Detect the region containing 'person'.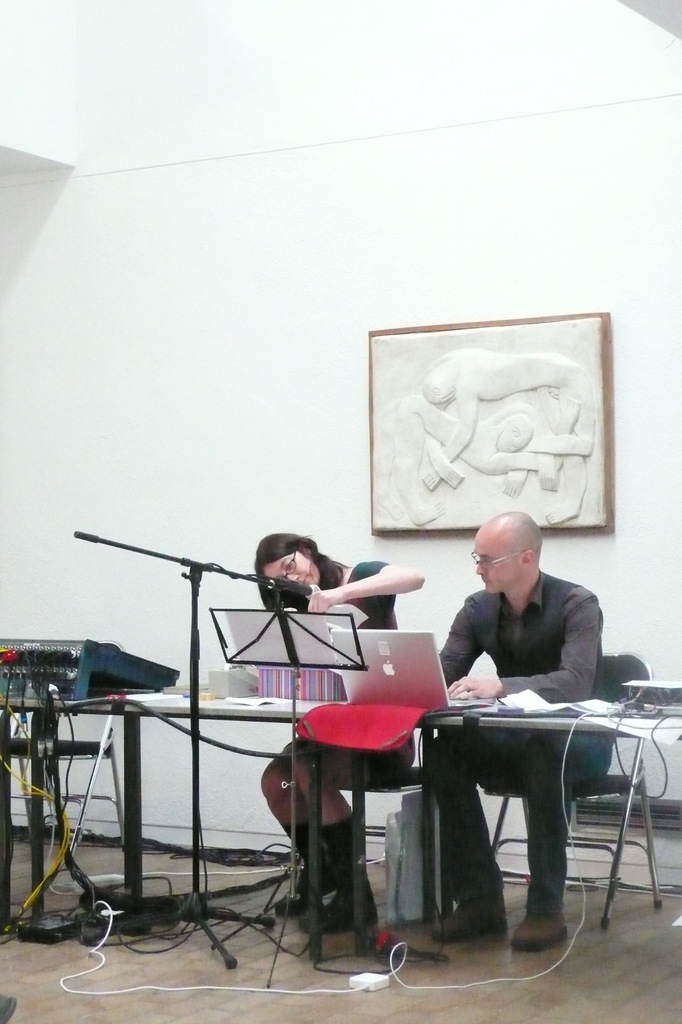
bbox=(387, 398, 597, 524).
